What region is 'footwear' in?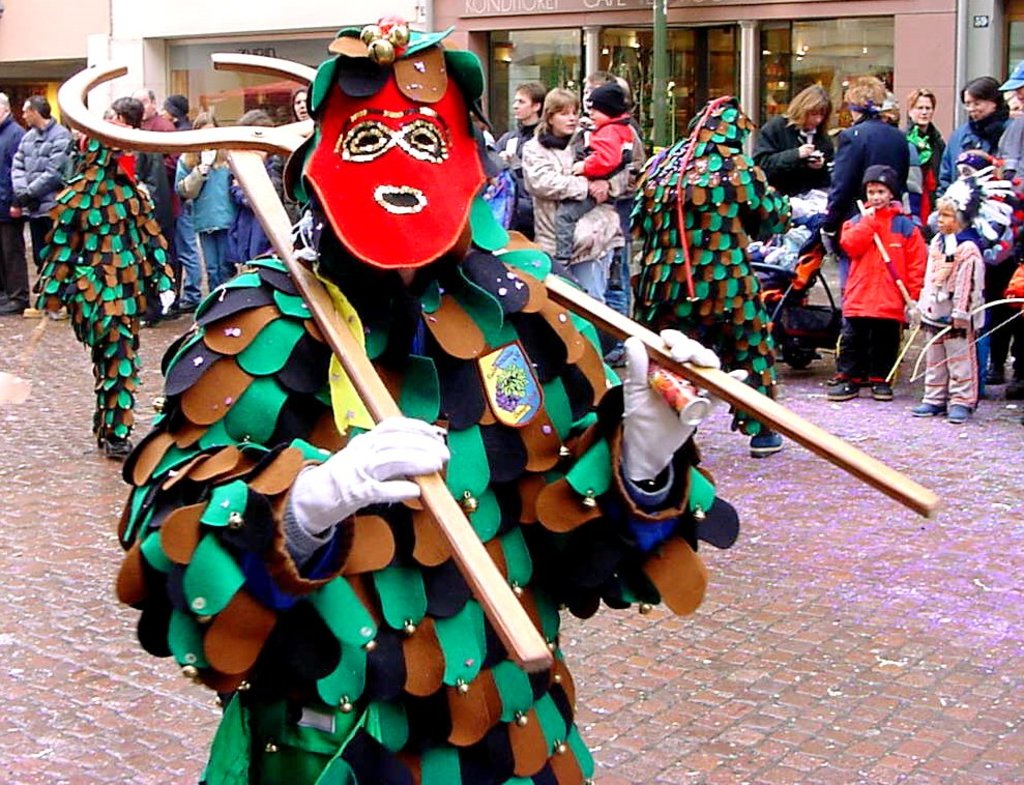
bbox=[983, 364, 1006, 384].
